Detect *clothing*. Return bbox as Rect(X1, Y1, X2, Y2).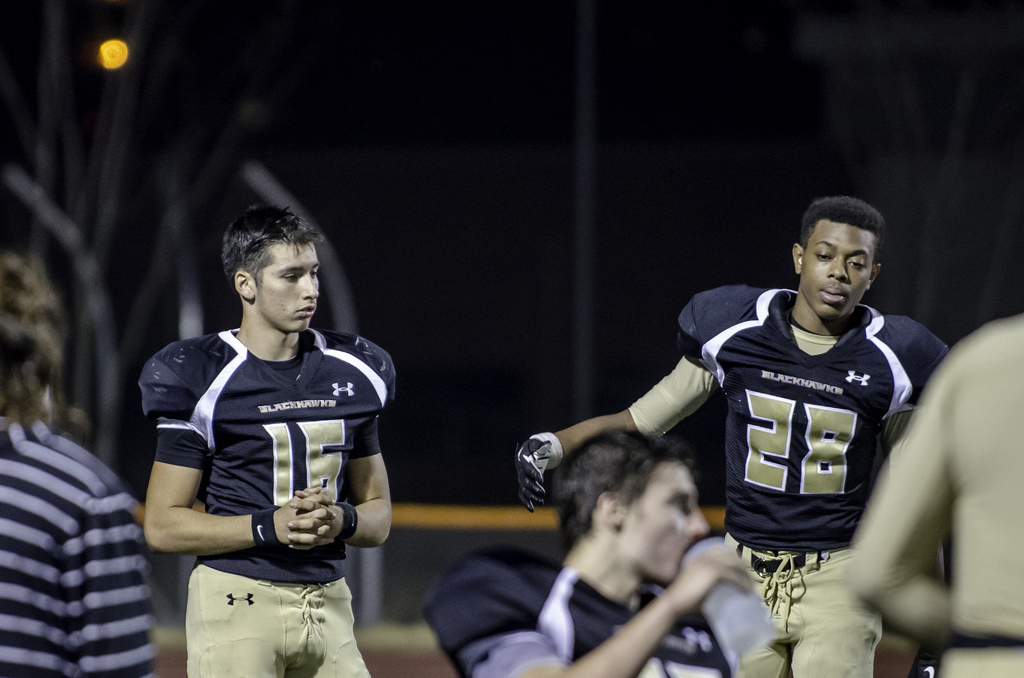
Rect(430, 553, 734, 677).
